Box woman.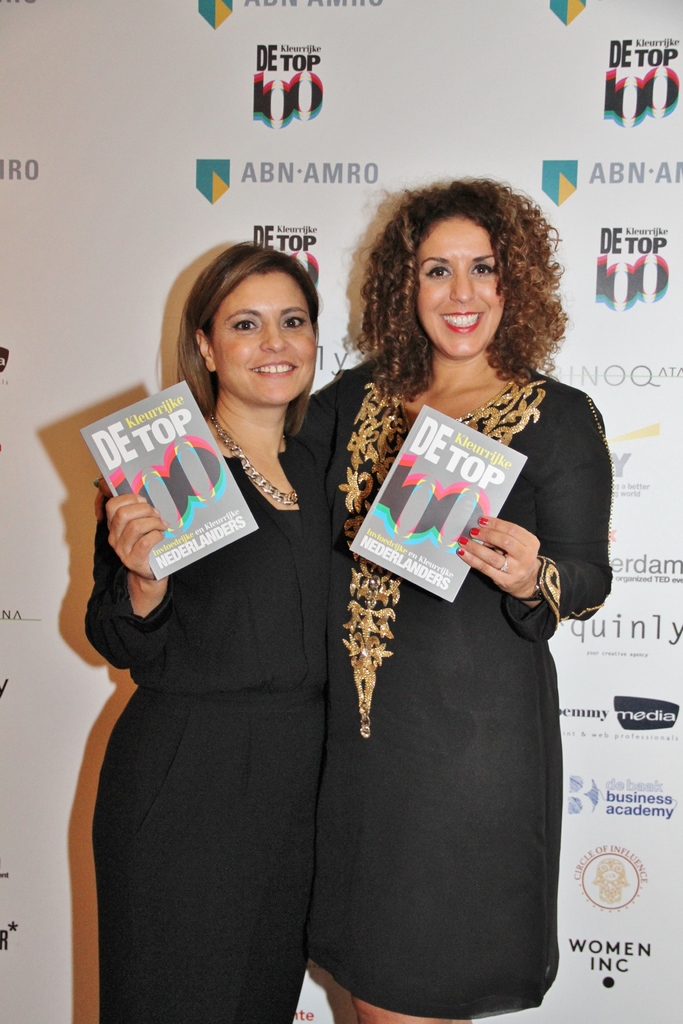
[78, 239, 341, 1023].
